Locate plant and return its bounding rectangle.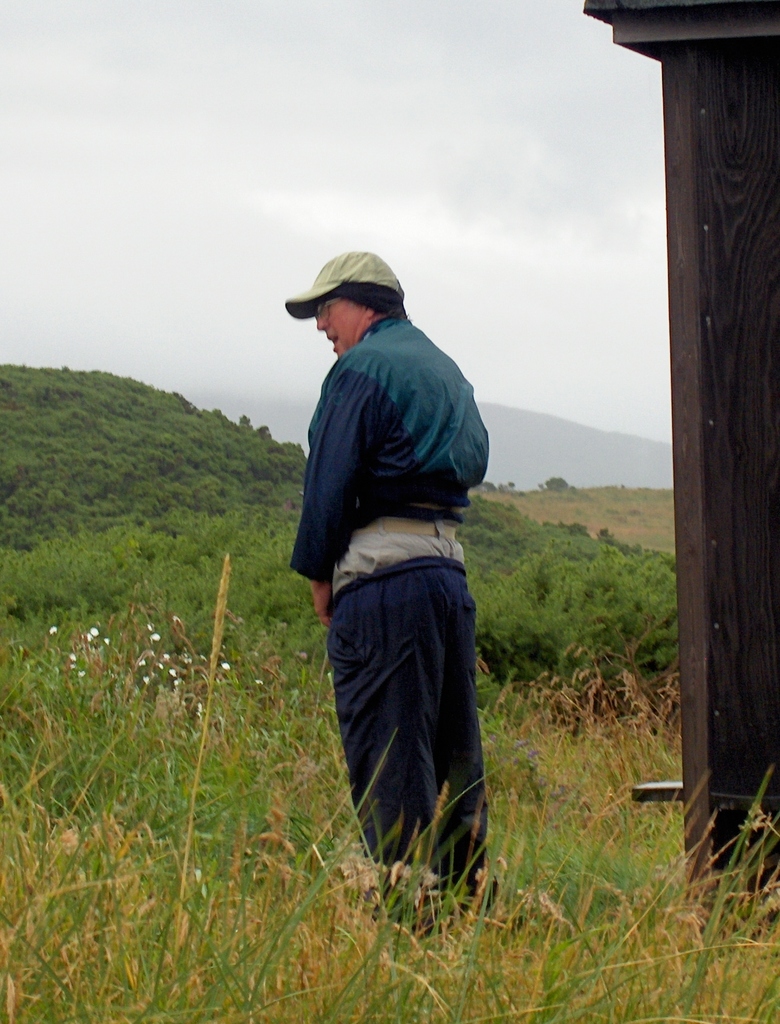
detection(471, 543, 679, 725).
